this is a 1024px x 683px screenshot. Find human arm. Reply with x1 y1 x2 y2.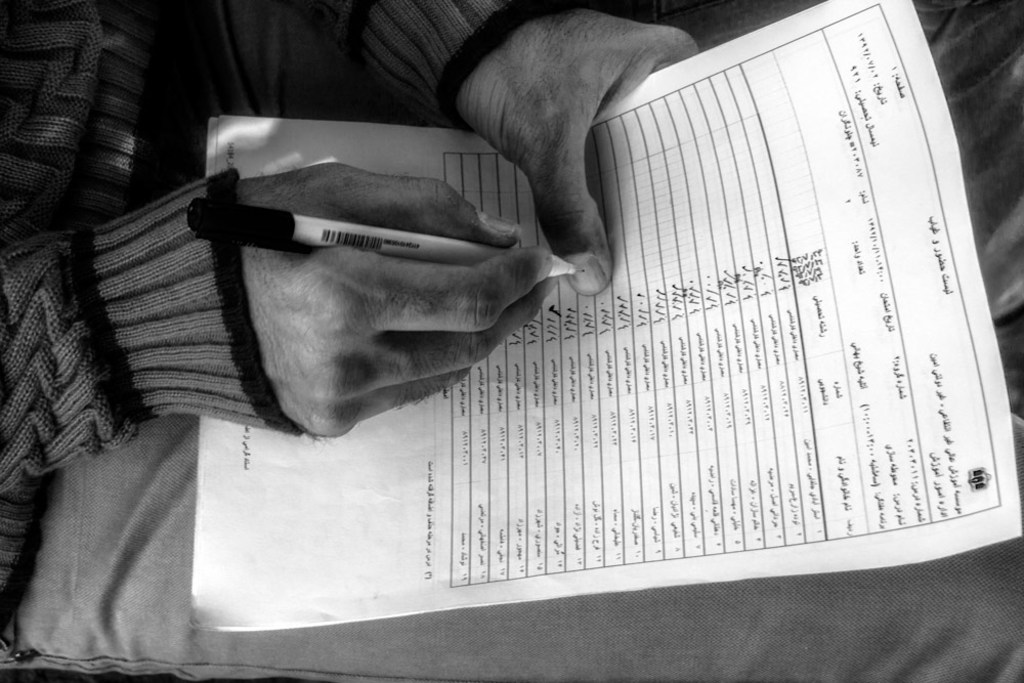
0 0 562 543.
